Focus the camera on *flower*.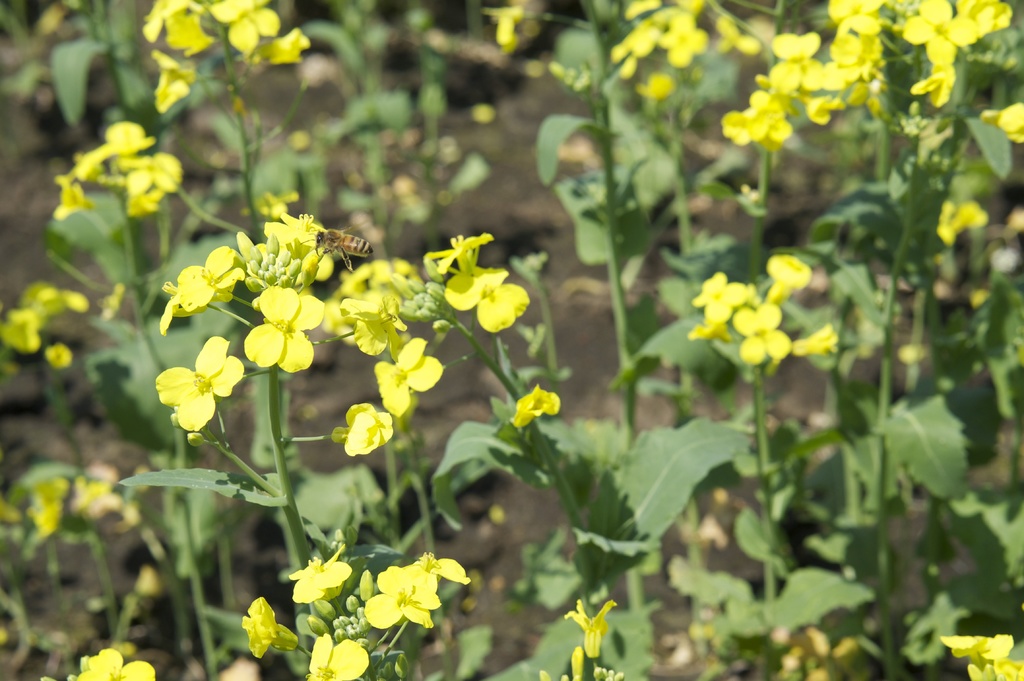
Focus region: bbox=(569, 645, 584, 680).
